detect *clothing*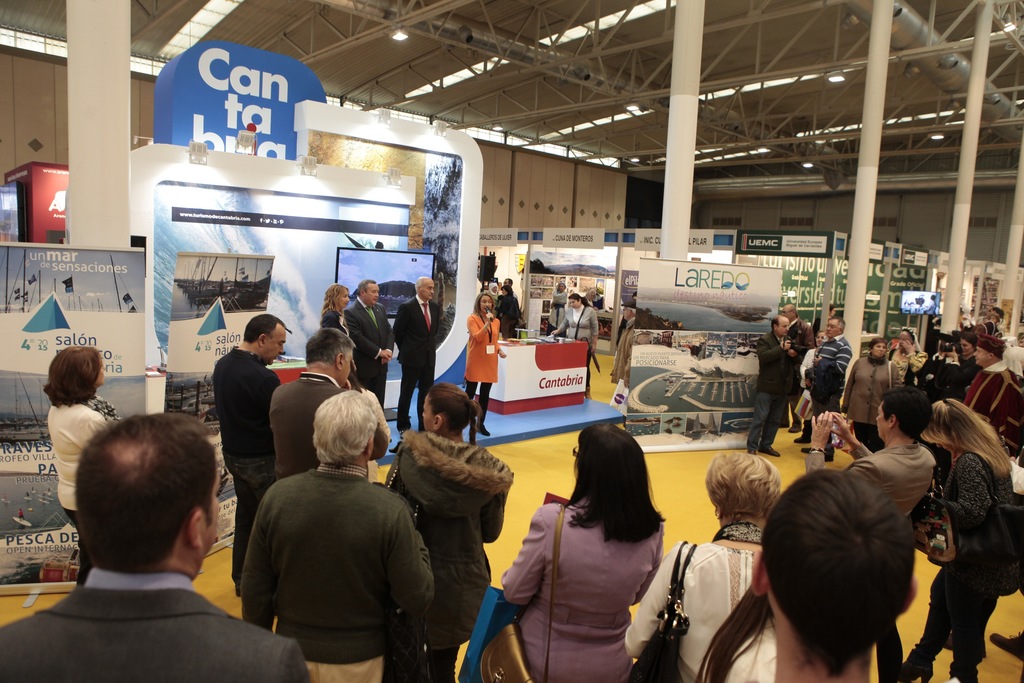
49:397:112:586
